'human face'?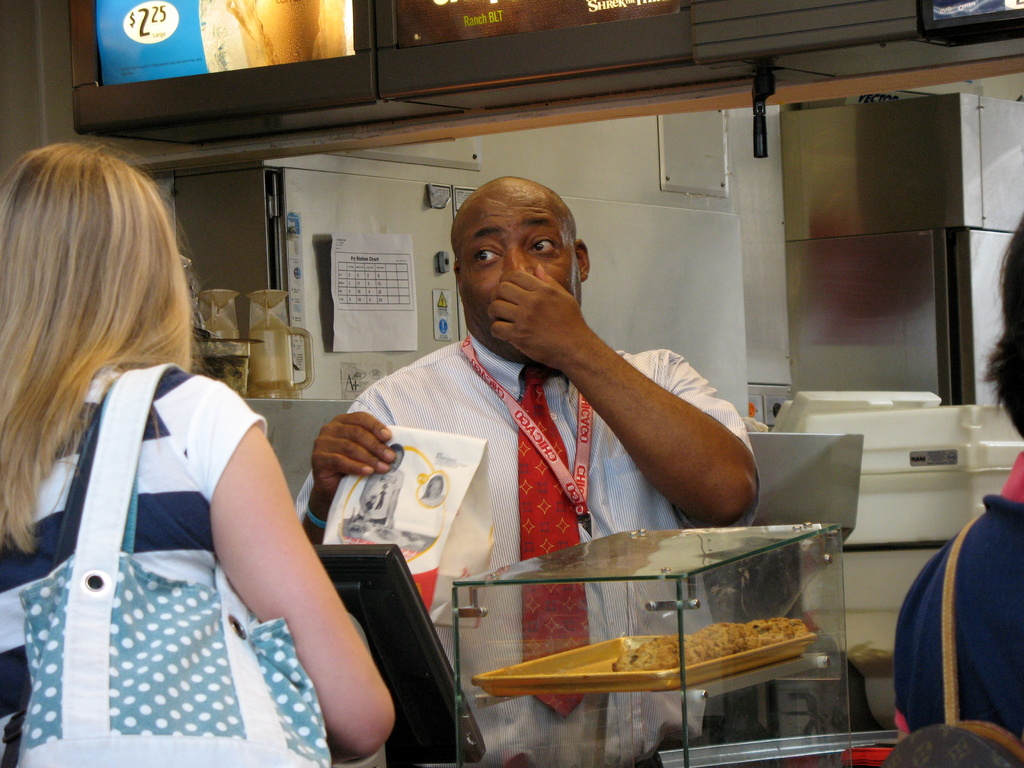
crop(391, 452, 402, 470)
